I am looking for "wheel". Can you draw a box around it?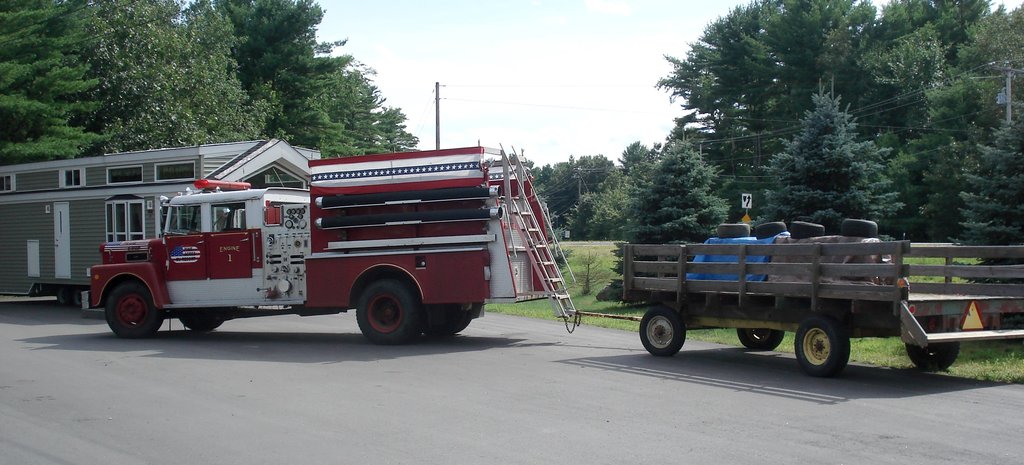
Sure, the bounding box is {"x1": 419, "y1": 311, "x2": 452, "y2": 336}.
